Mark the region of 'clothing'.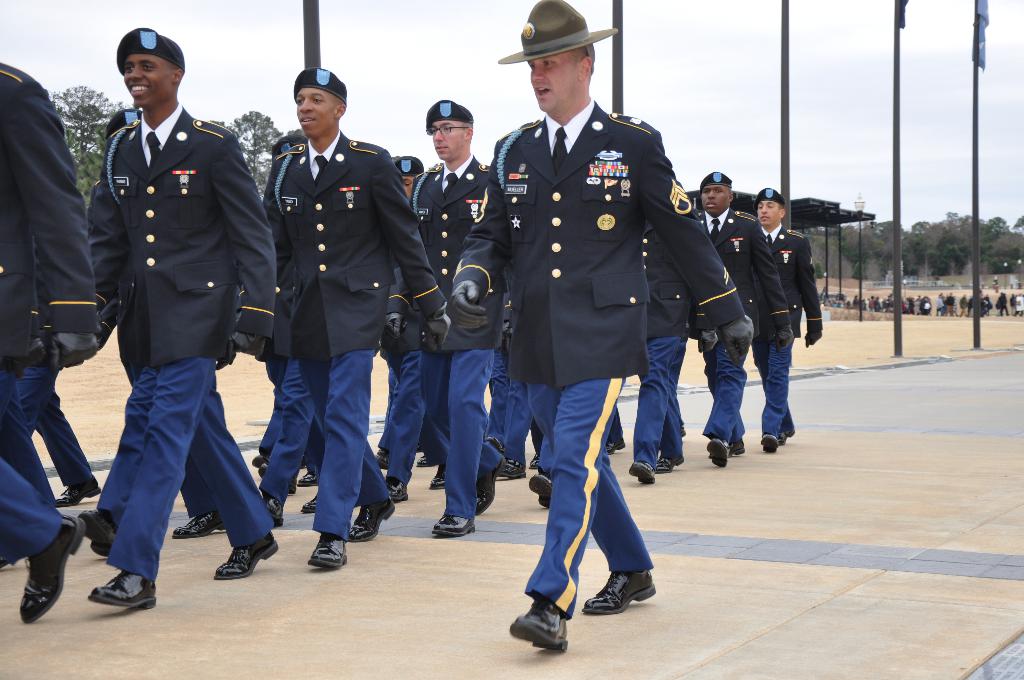
Region: region(472, 104, 754, 606).
